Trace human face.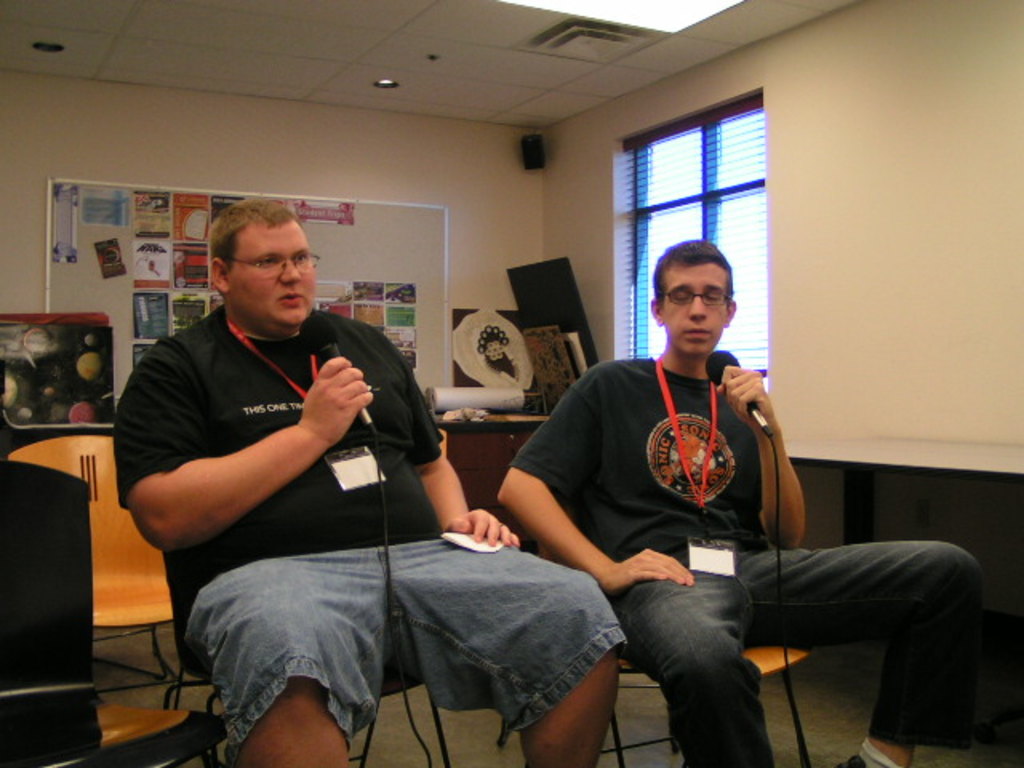
Traced to select_region(232, 219, 312, 323).
